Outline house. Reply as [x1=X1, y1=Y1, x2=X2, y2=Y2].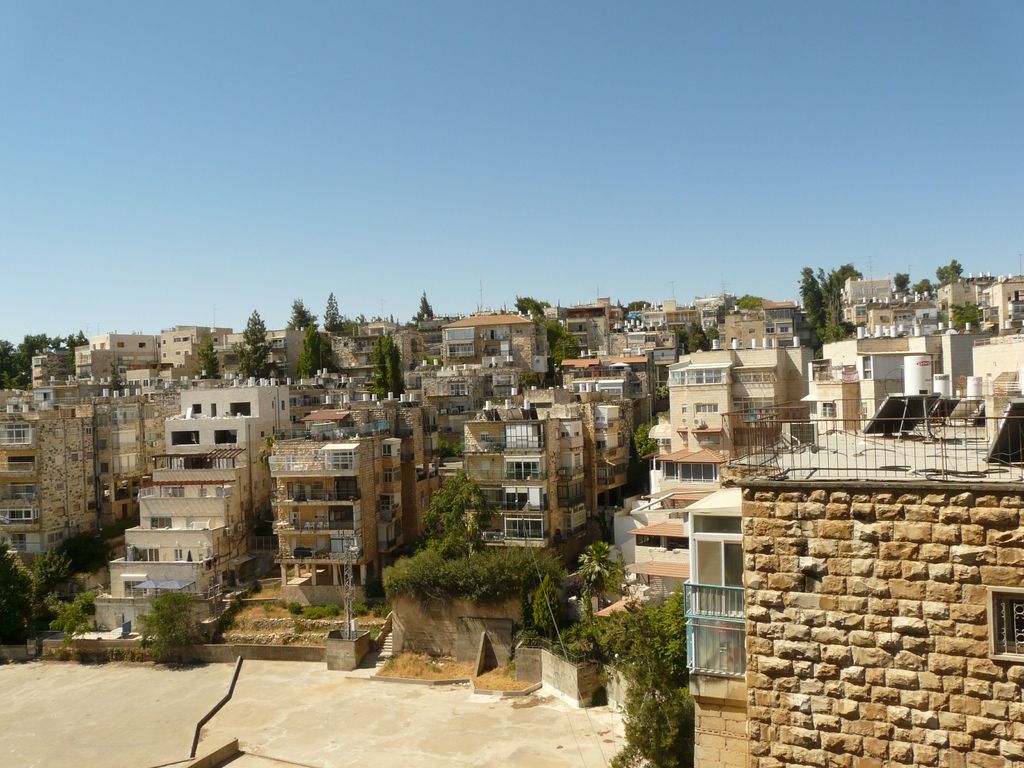
[x1=639, y1=292, x2=775, y2=352].
